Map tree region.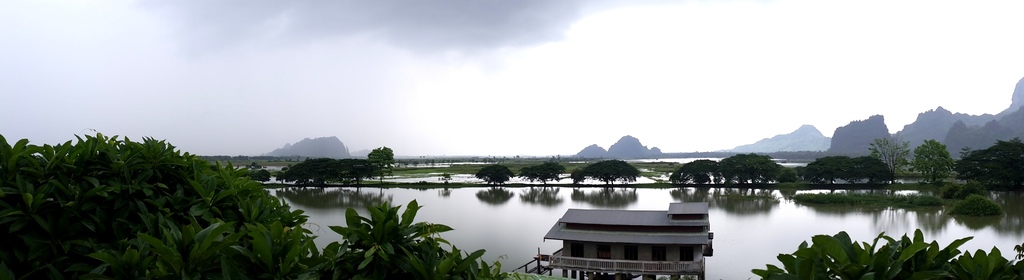
Mapped to (960,137,1023,180).
